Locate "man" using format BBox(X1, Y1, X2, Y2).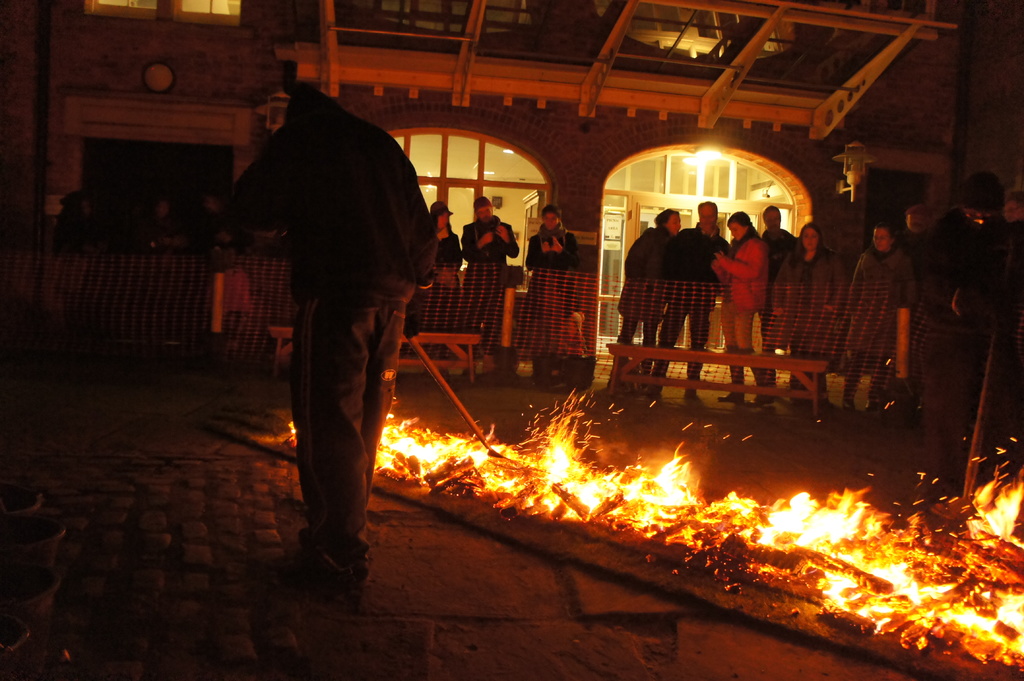
BBox(221, 22, 460, 597).
